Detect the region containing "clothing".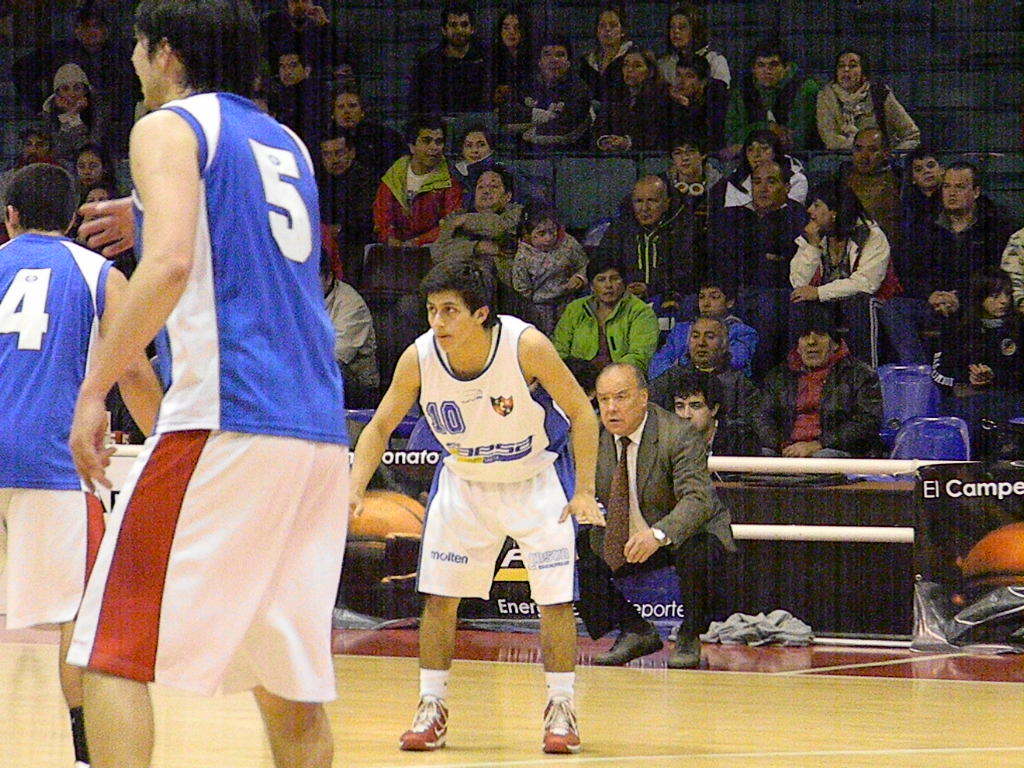
{"x1": 492, "y1": 36, "x2": 539, "y2": 99}.
